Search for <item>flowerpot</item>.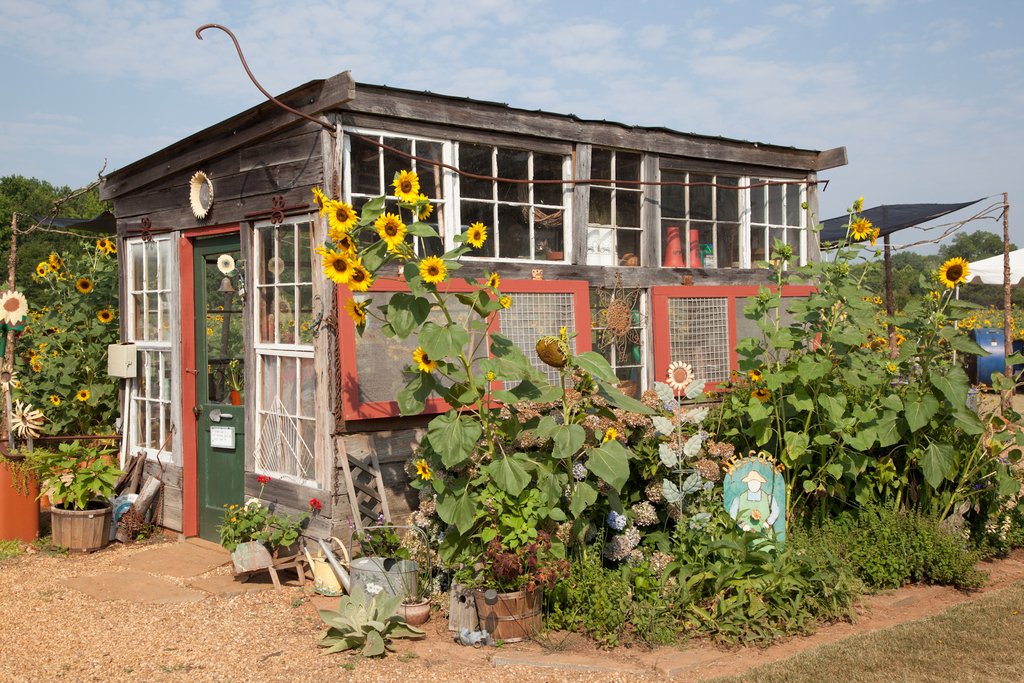
Found at (x1=36, y1=466, x2=125, y2=554).
